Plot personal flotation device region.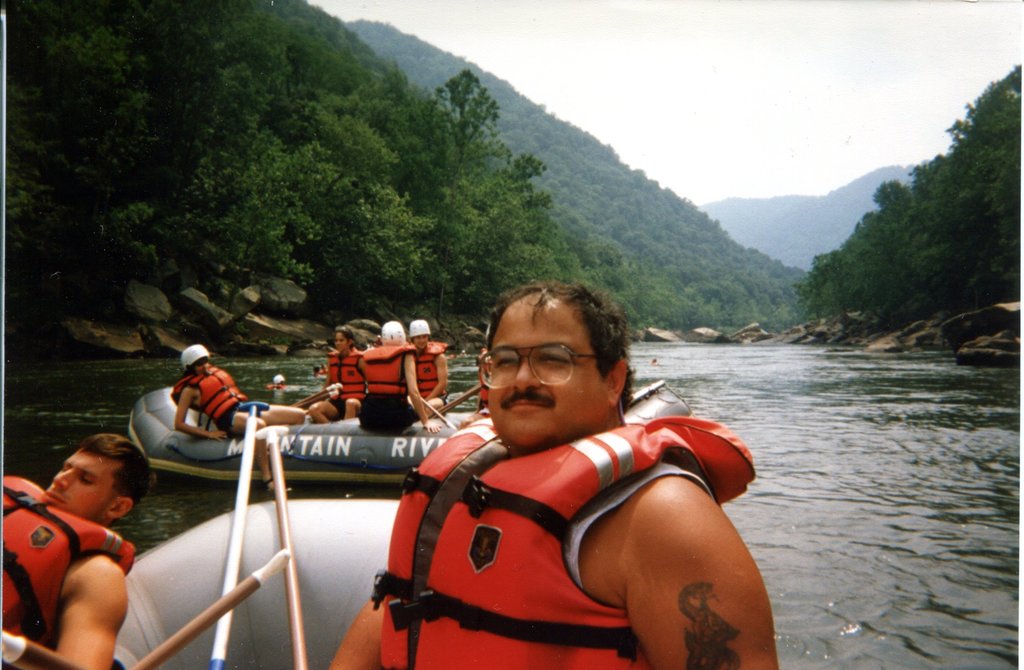
Plotted at rect(356, 341, 419, 398).
